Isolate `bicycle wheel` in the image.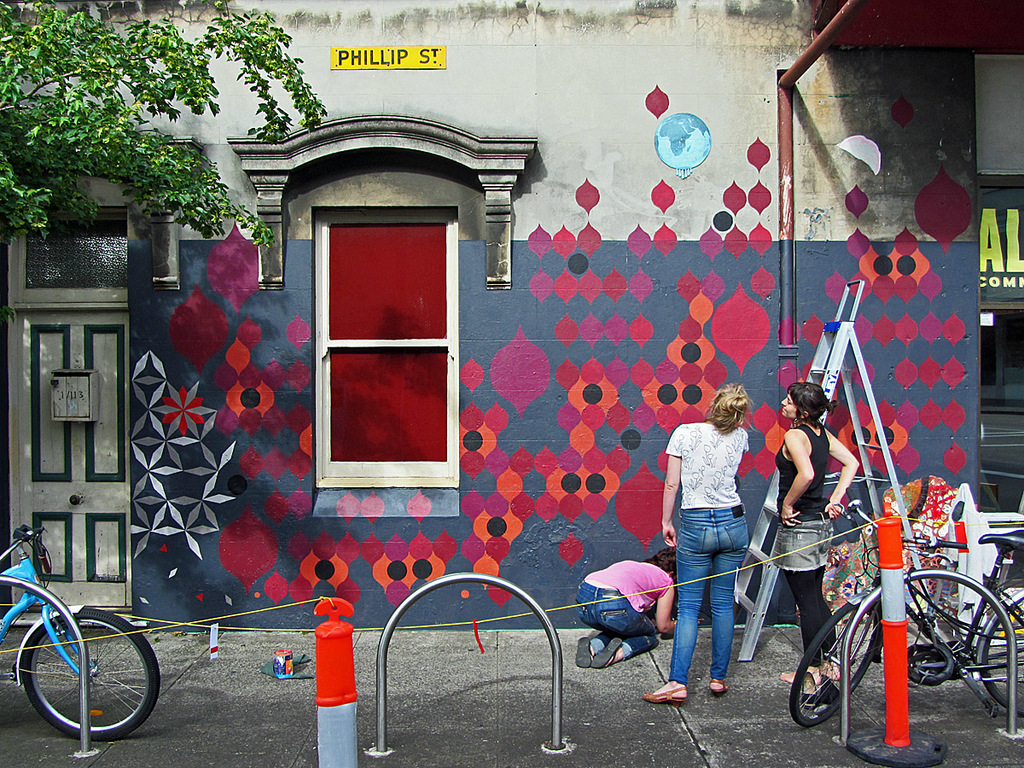
Isolated region: [976, 594, 1023, 712].
